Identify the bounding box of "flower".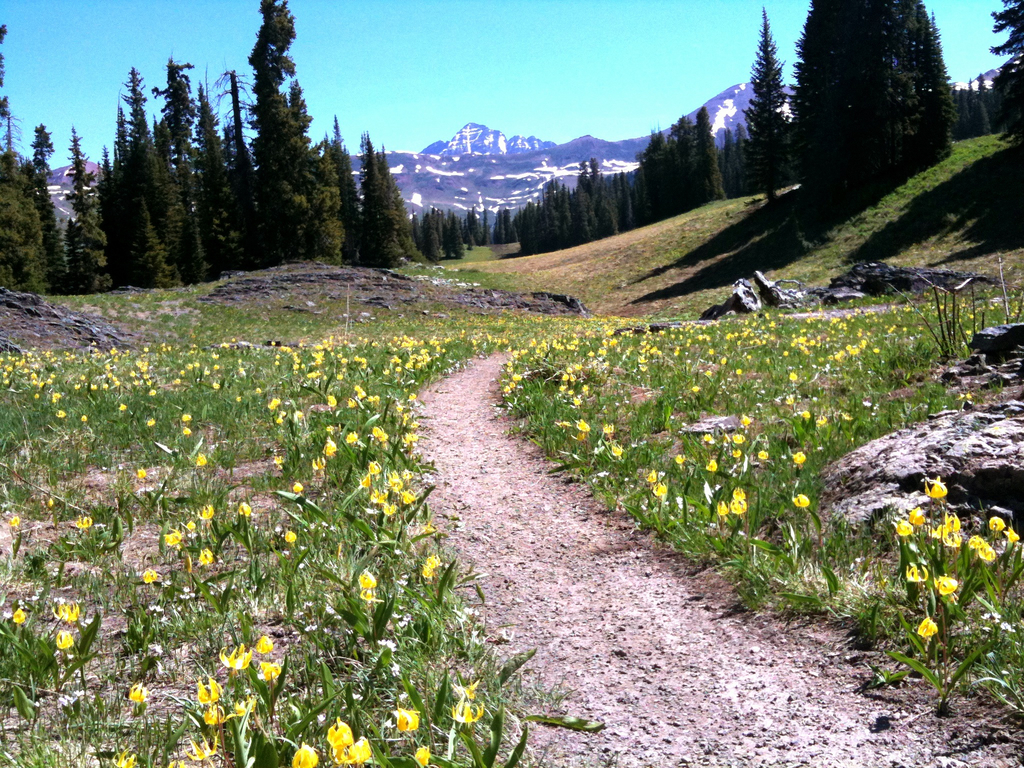
BBox(255, 638, 276, 652).
